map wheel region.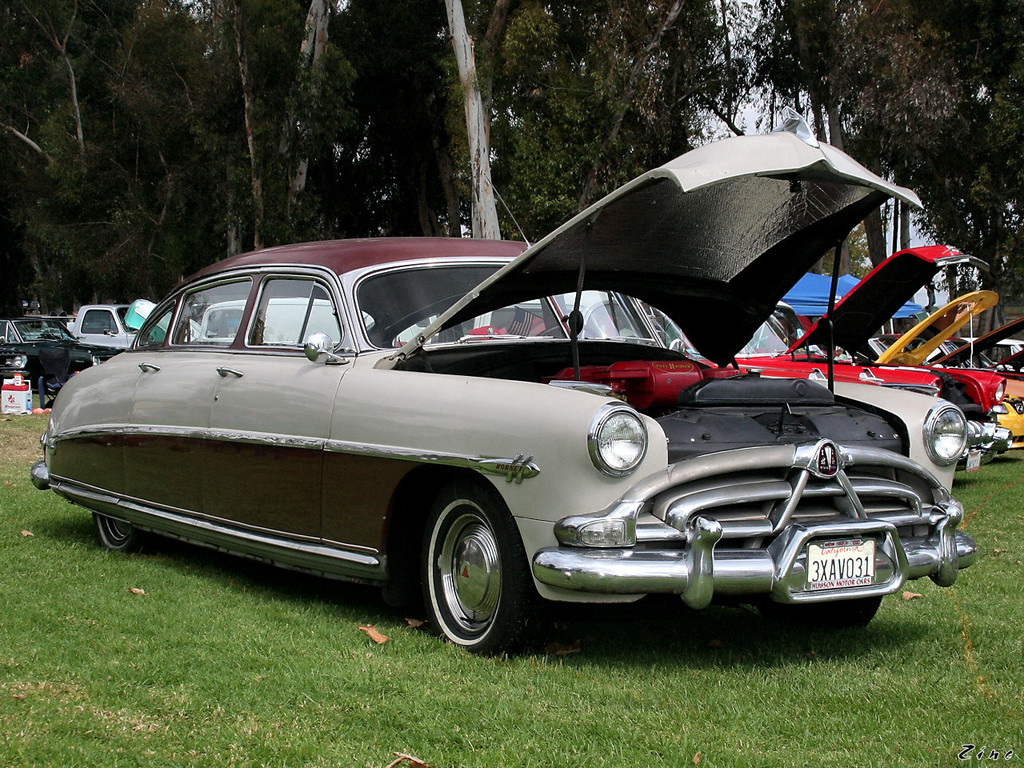
Mapped to bbox=[794, 592, 886, 632].
